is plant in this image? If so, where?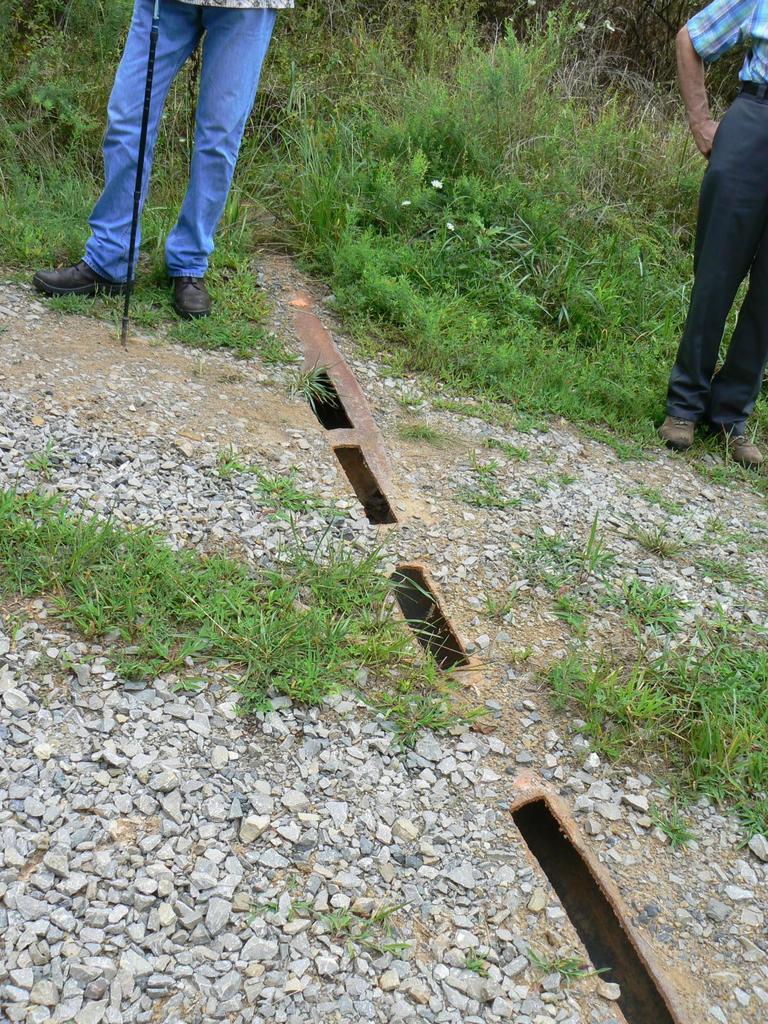
Yes, at 31, 438, 76, 474.
